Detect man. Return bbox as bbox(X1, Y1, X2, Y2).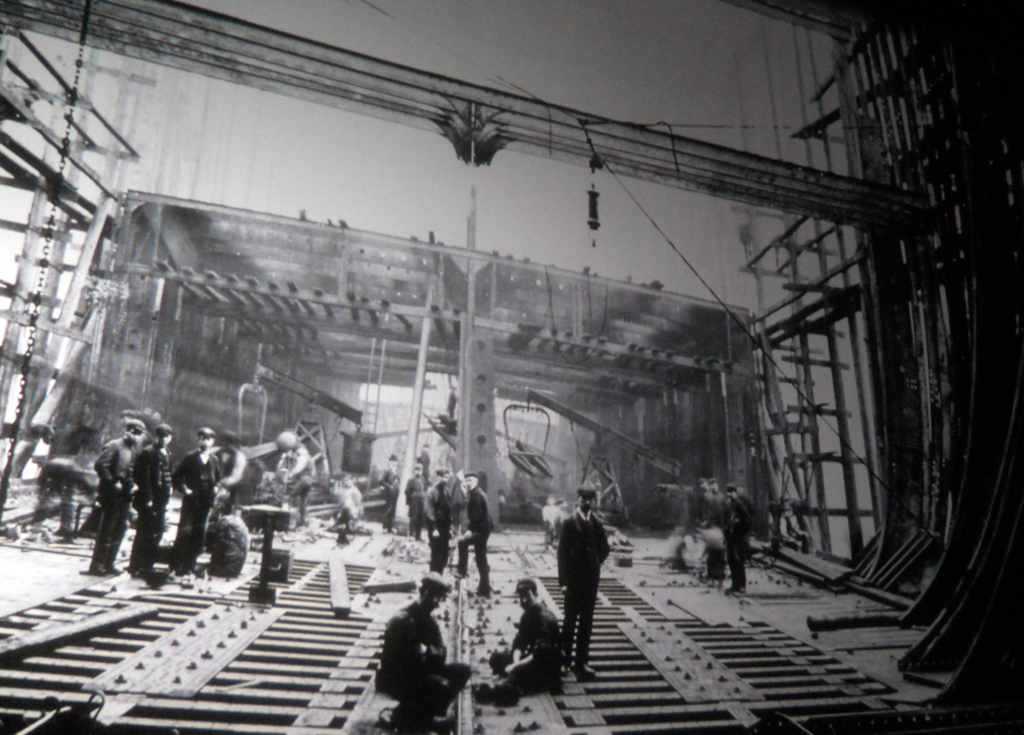
bbox(216, 430, 253, 512).
